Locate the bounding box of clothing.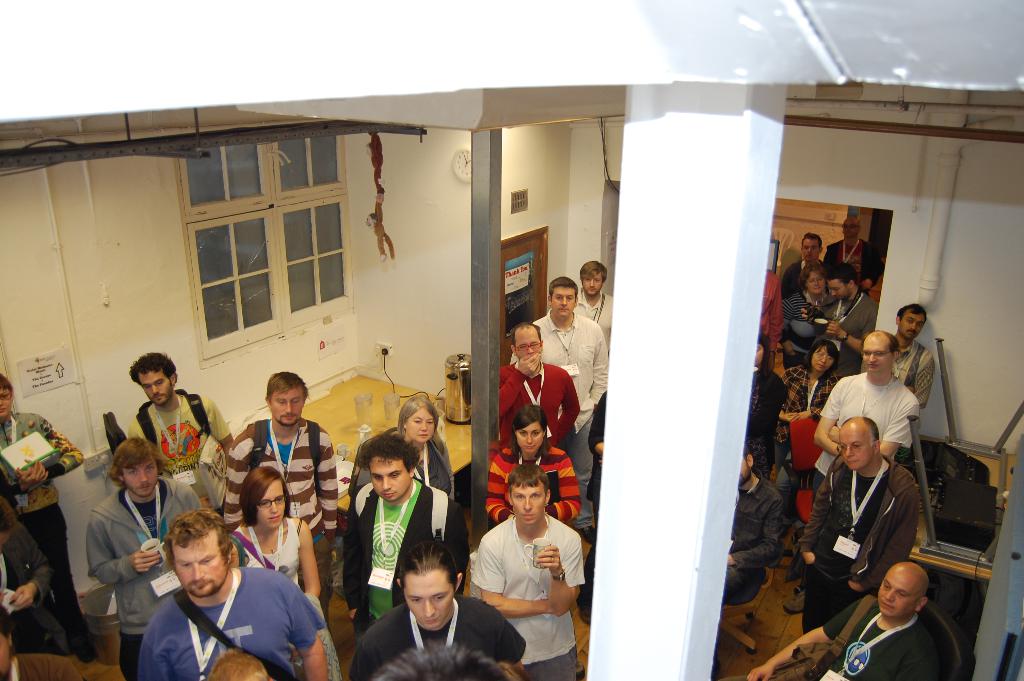
Bounding box: 223:420:342:587.
